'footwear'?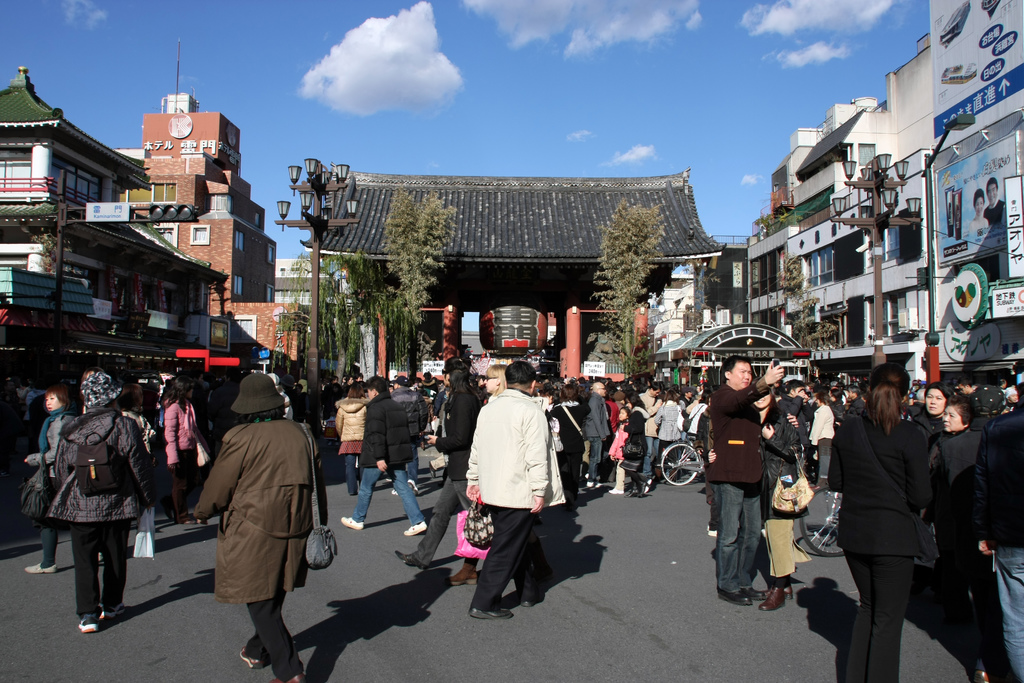
[705,522,717,538]
